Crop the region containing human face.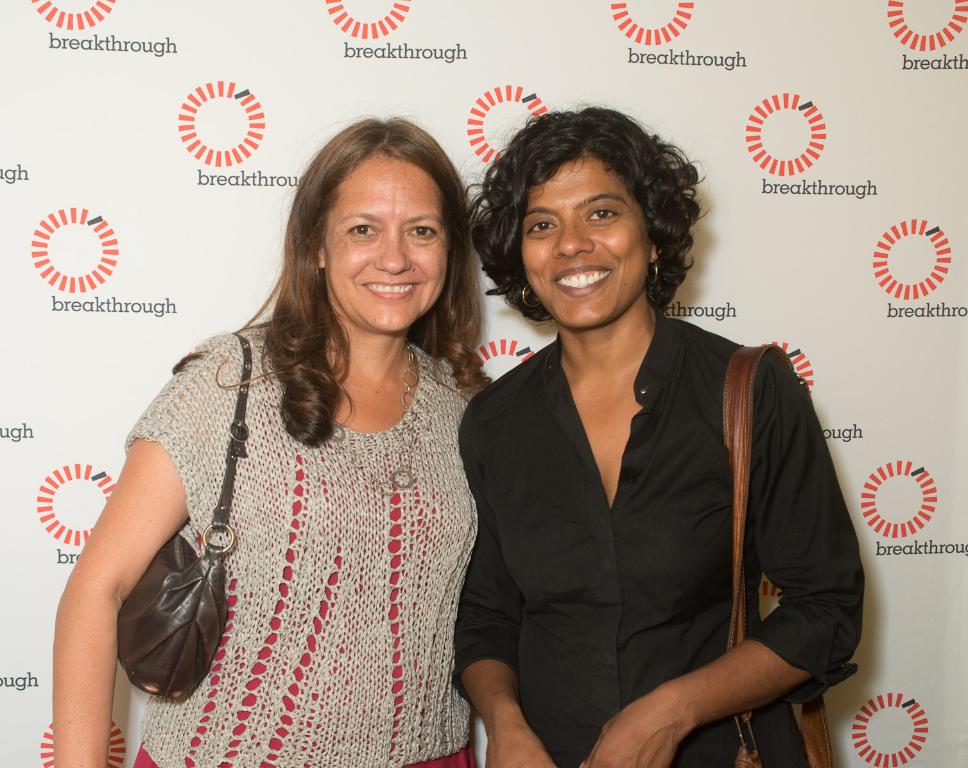
Crop region: detection(516, 151, 653, 327).
